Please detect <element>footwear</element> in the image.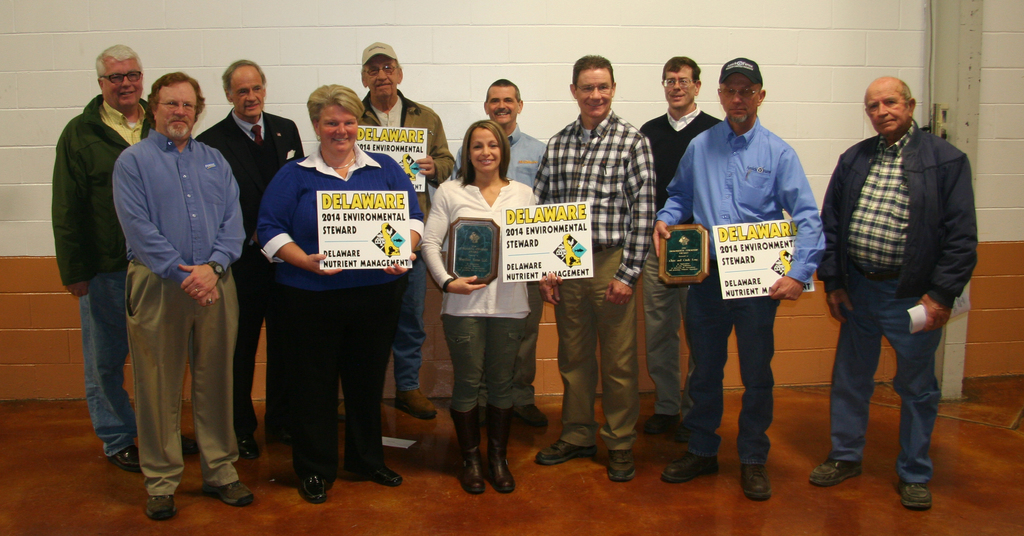
bbox=(607, 451, 636, 485).
